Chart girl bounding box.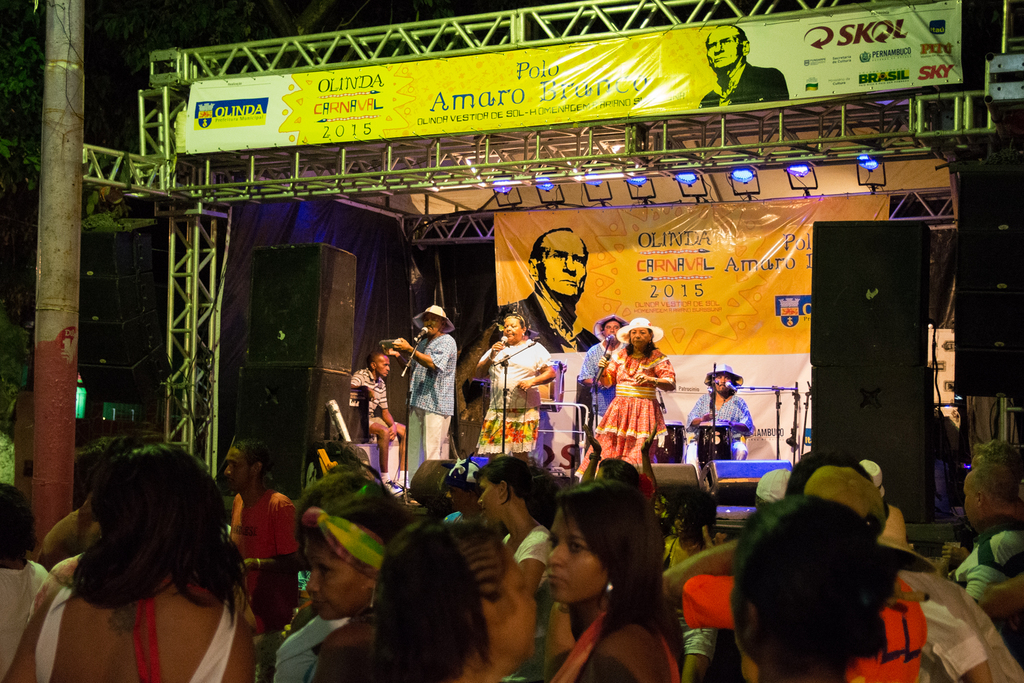
Charted: pyautogui.locateOnScreen(371, 522, 536, 682).
